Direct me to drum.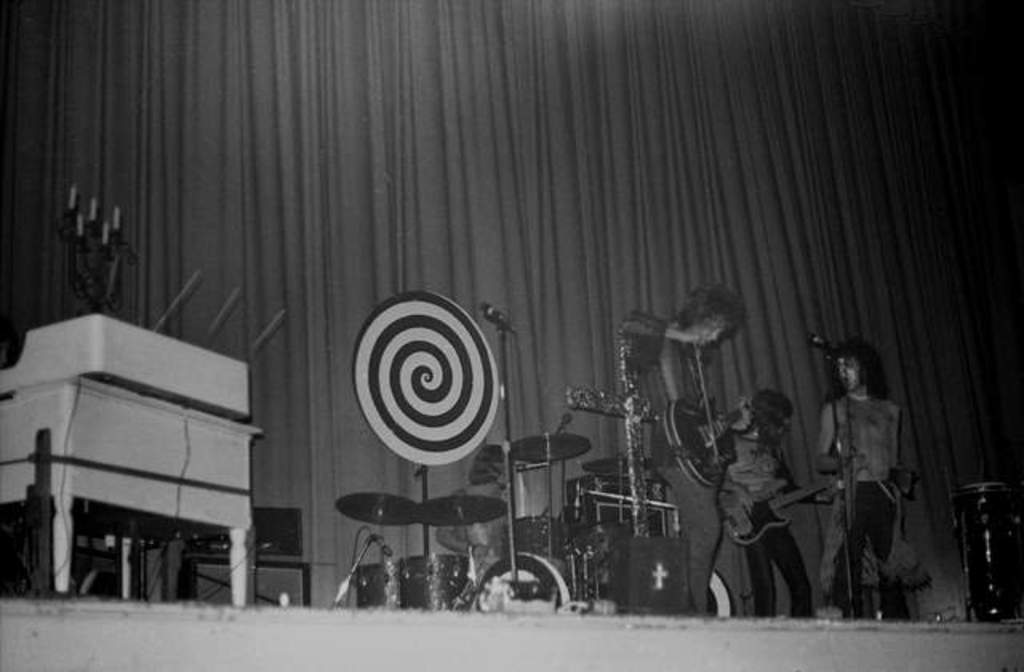
Direction: rect(706, 573, 736, 616).
